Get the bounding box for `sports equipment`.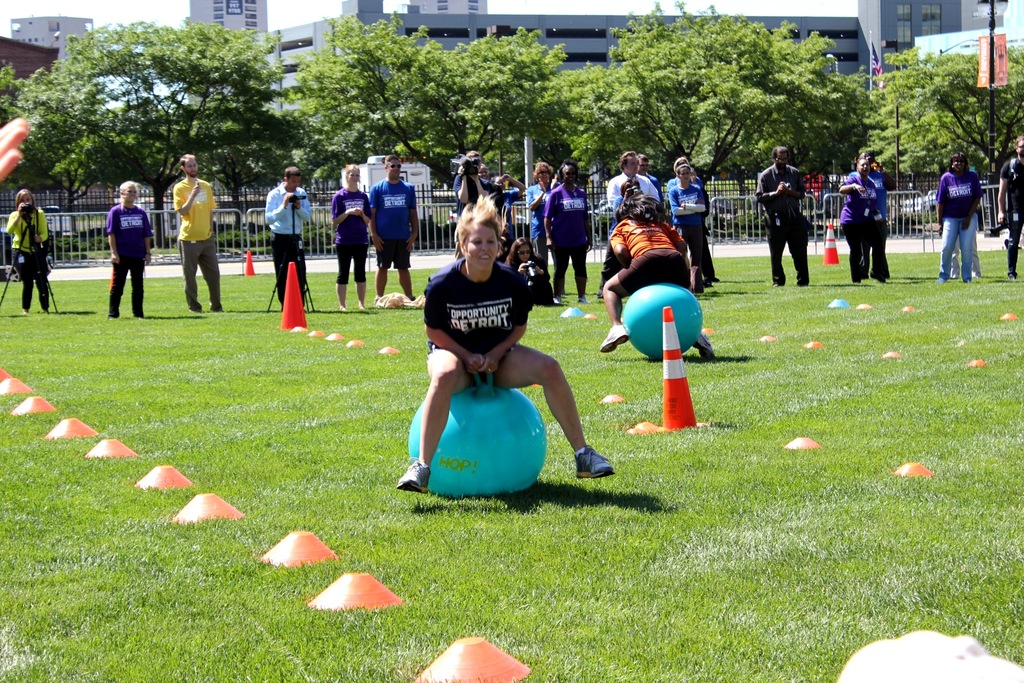
(left=404, top=362, right=547, bottom=493).
